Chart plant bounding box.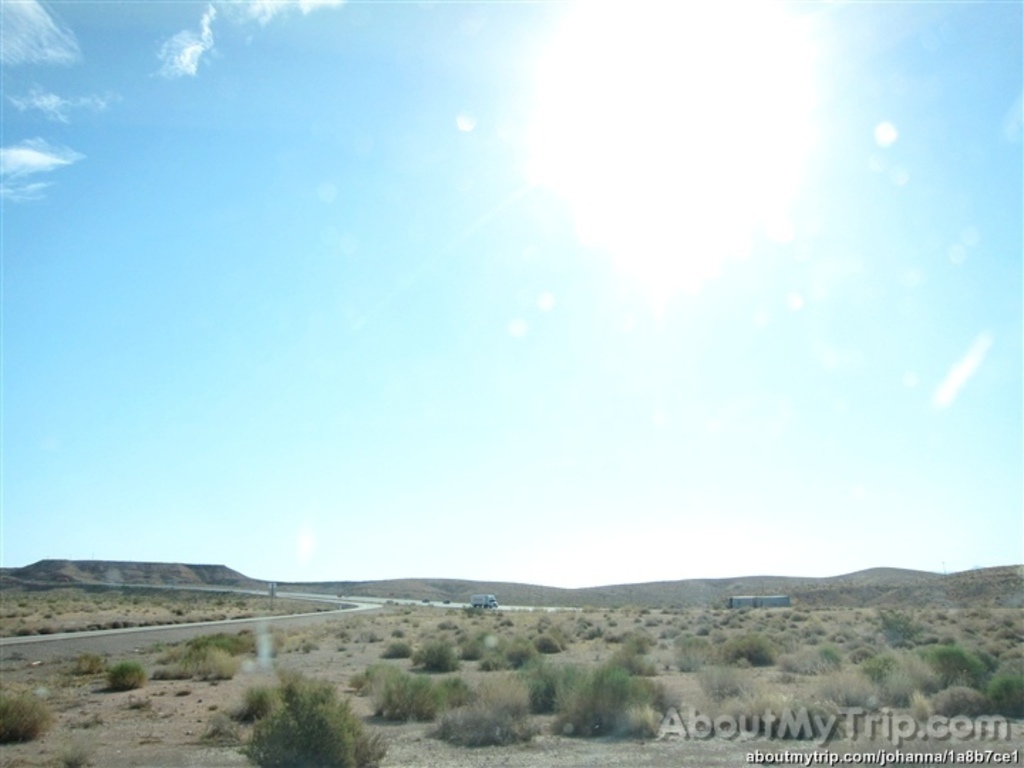
Charted: [left=890, top=695, right=1017, bottom=738].
